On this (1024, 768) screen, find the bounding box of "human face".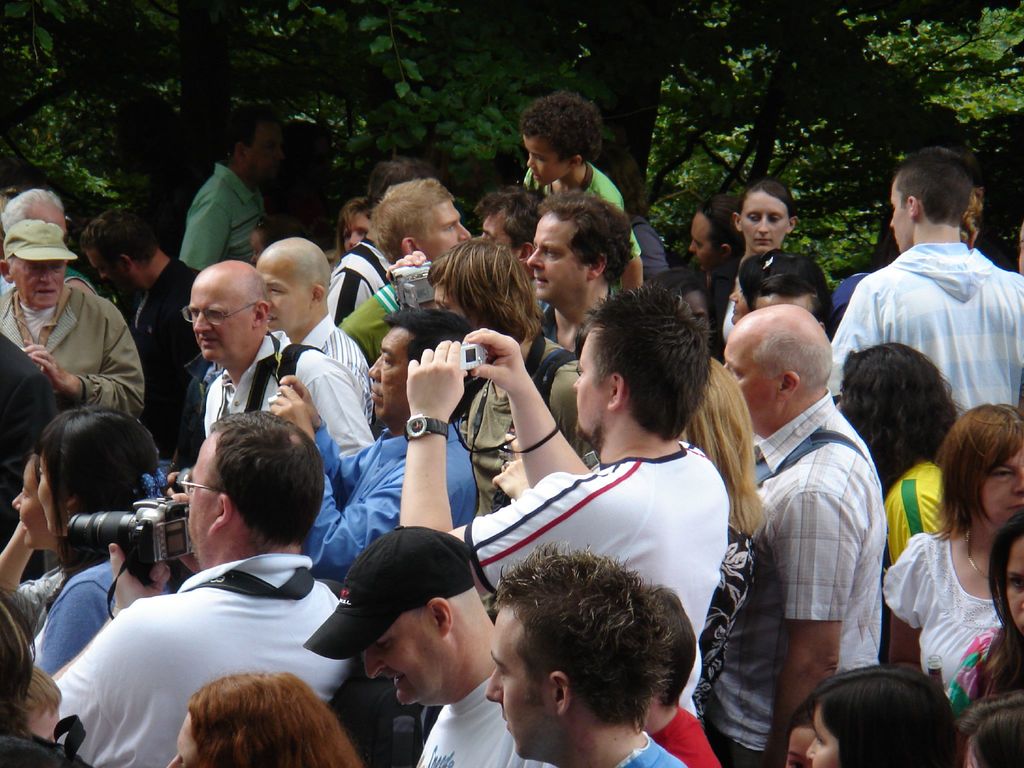
Bounding box: x1=262, y1=262, x2=304, y2=336.
